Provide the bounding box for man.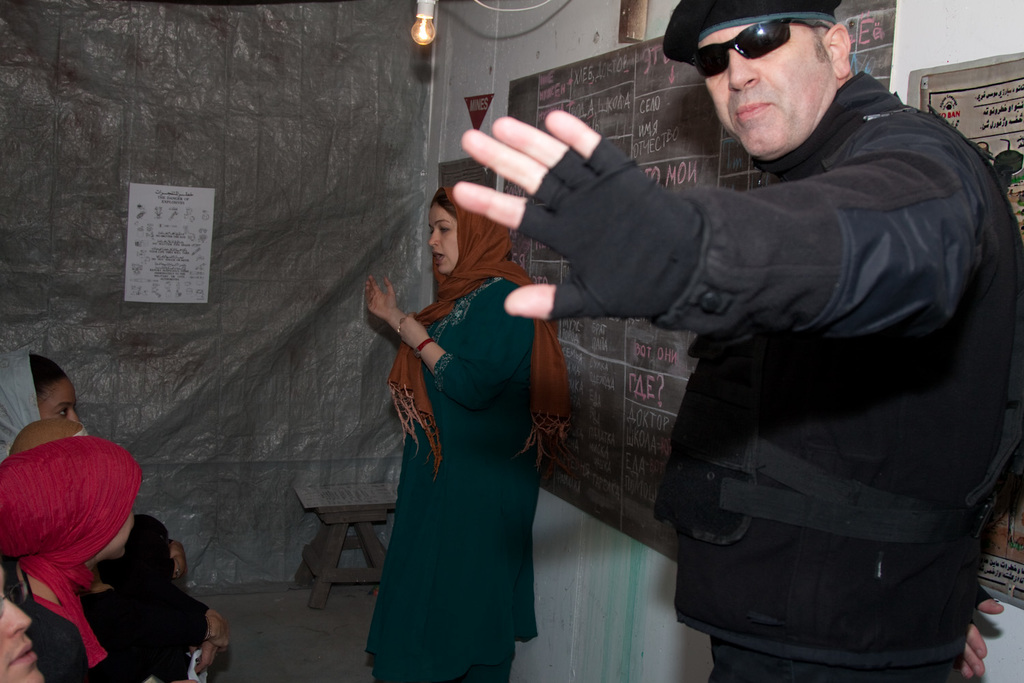
bbox=[427, 0, 1002, 675].
